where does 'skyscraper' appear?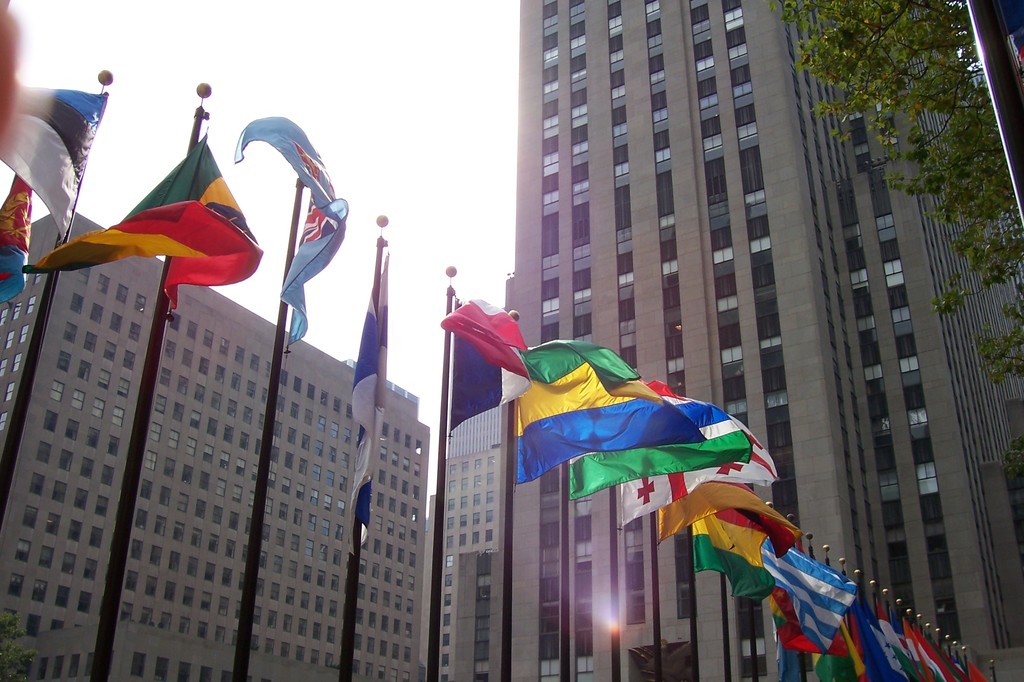
Appears at bbox=[477, 0, 1023, 681].
